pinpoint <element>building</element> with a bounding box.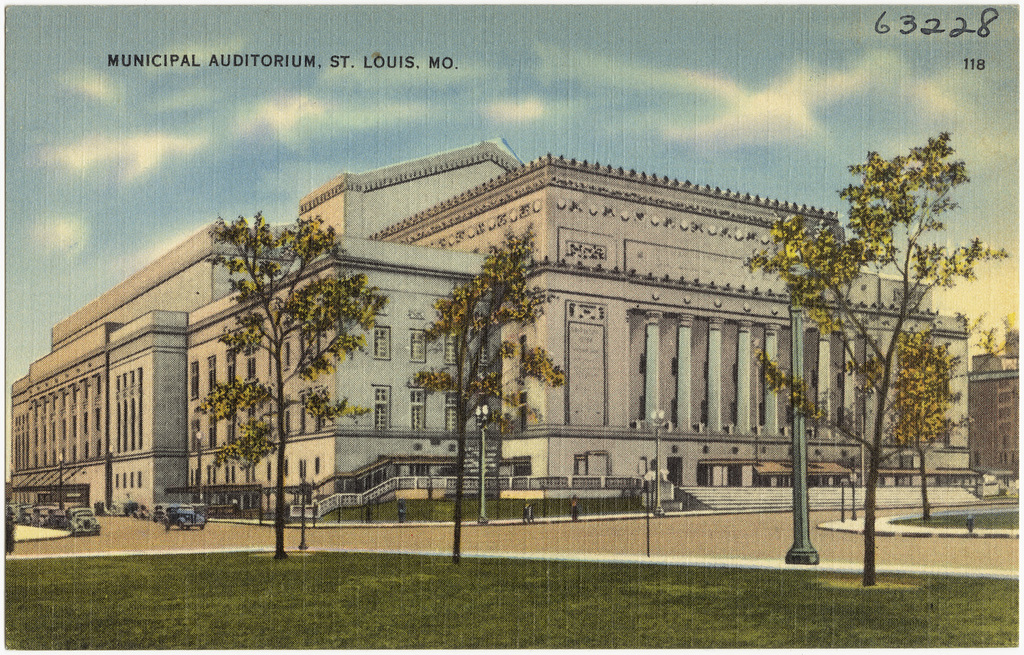
rect(968, 328, 1023, 471).
